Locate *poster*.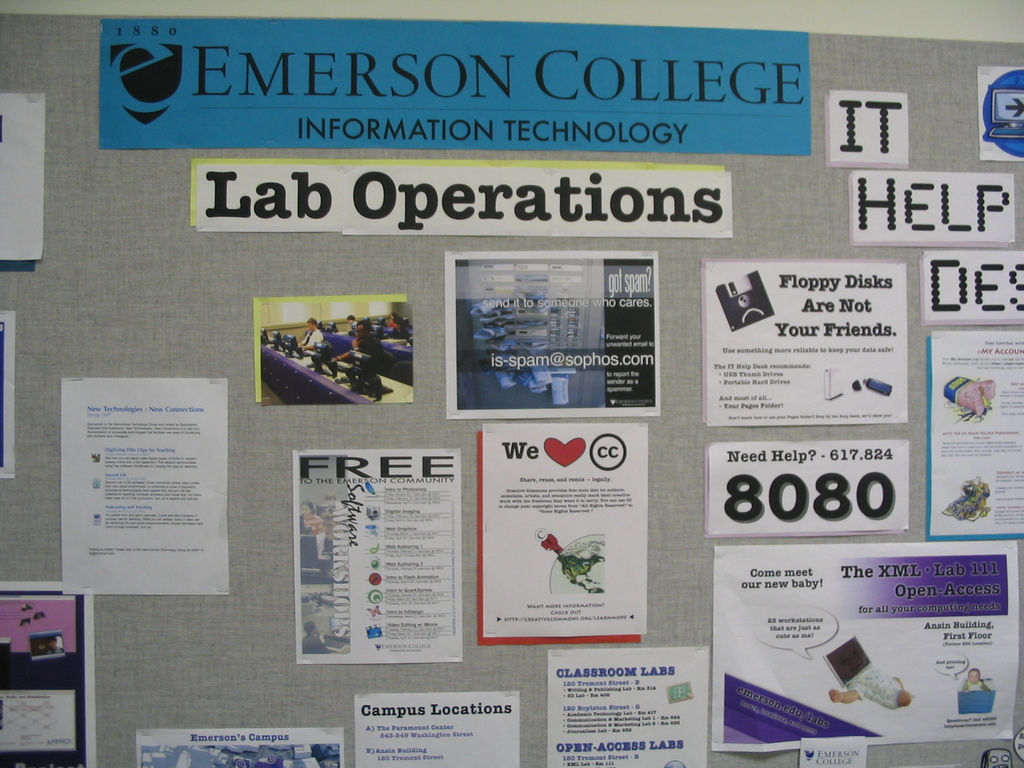
Bounding box: pyautogui.locateOnScreen(444, 252, 659, 423).
